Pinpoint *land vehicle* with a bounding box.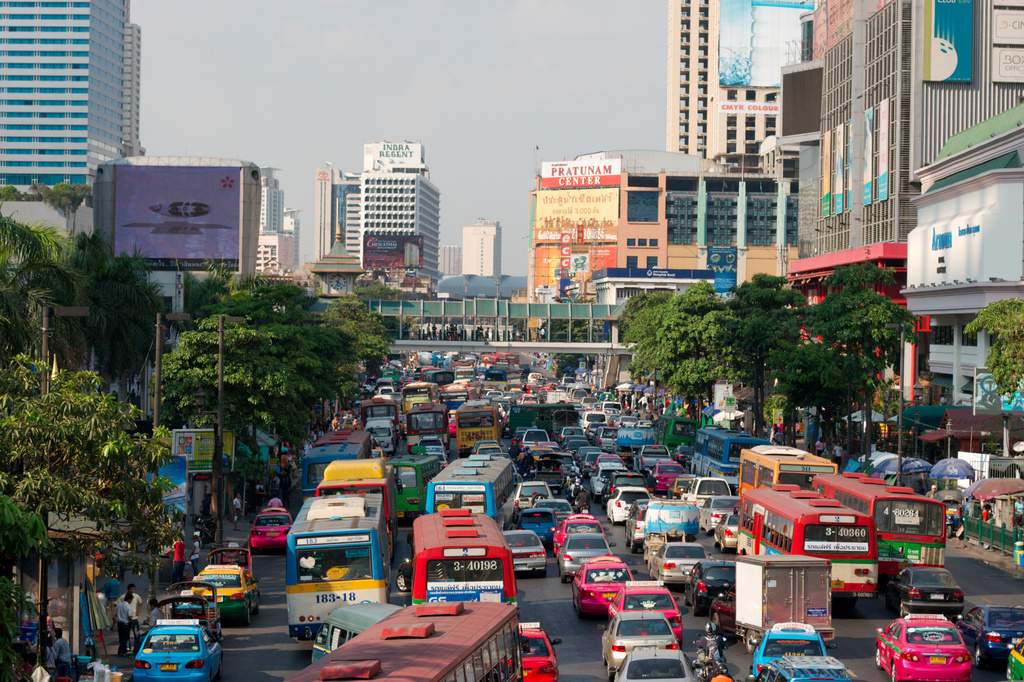
select_region(737, 446, 838, 496).
